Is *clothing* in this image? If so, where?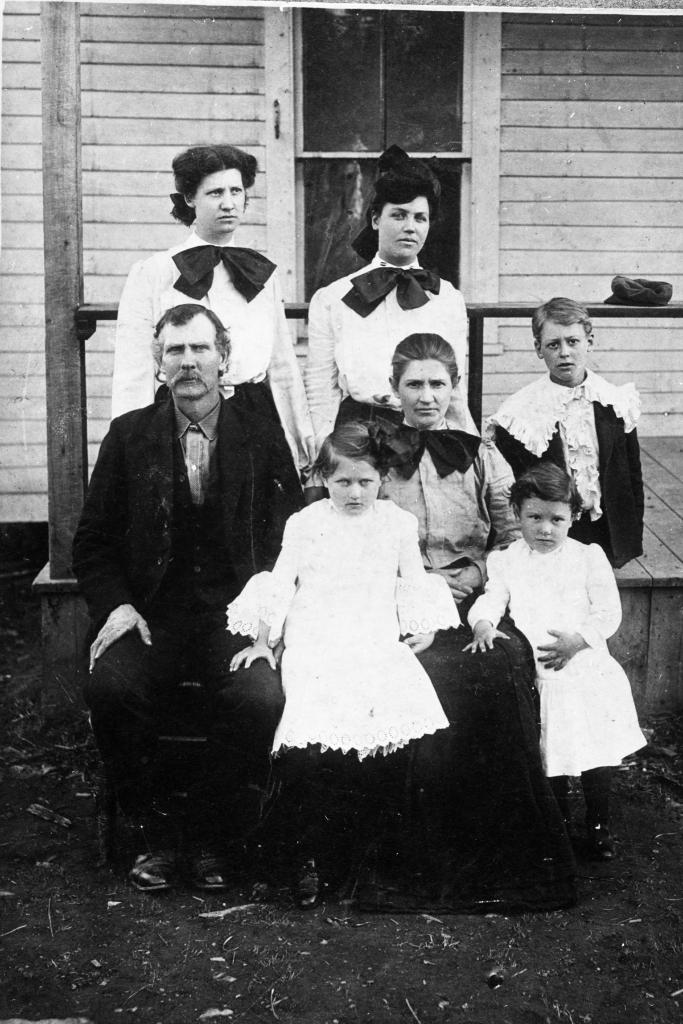
Yes, at left=74, top=387, right=315, bottom=842.
